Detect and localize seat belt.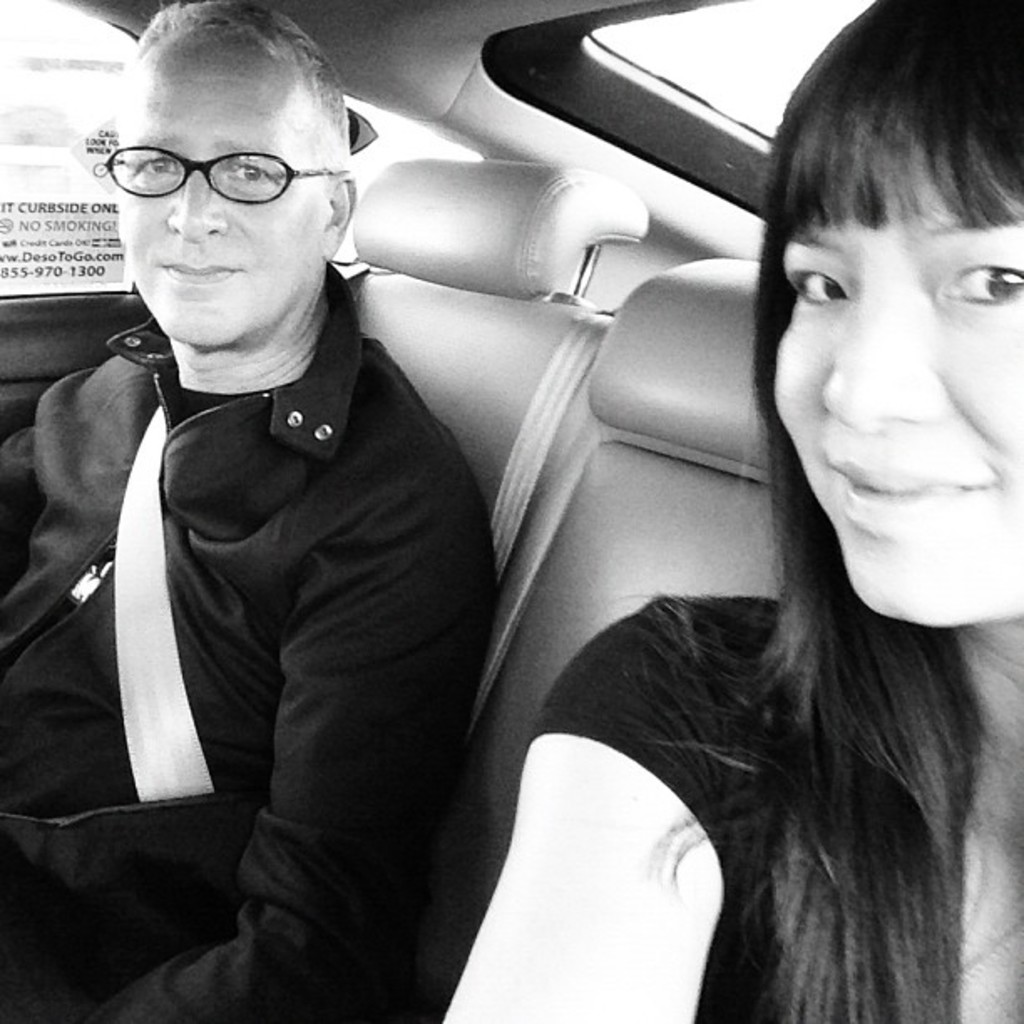
Localized at bbox=(120, 407, 216, 805).
